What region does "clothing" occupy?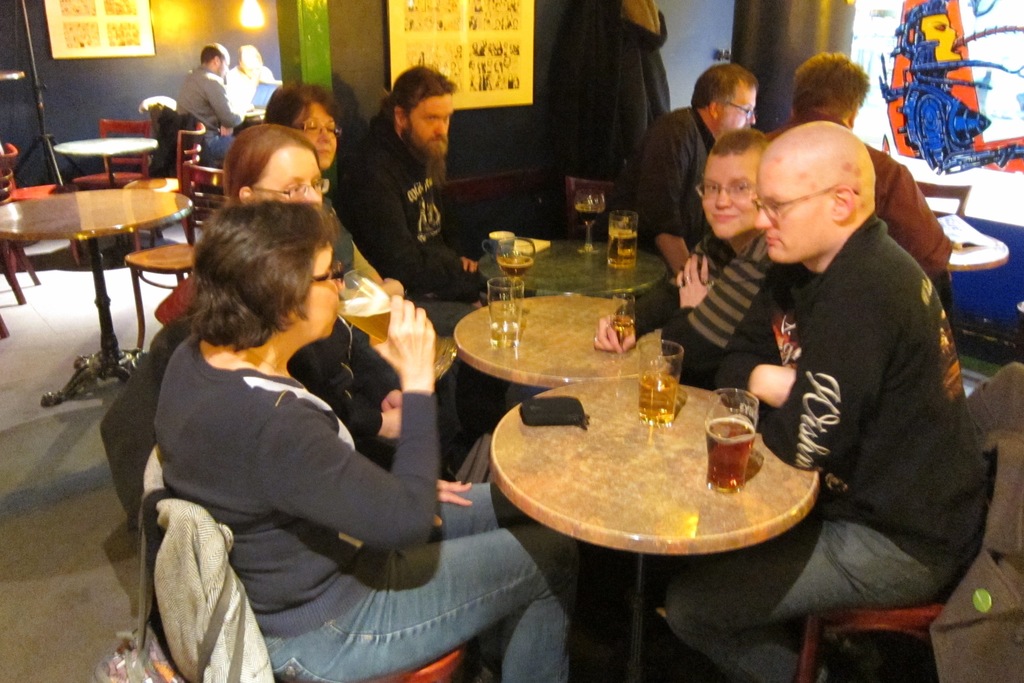
region(618, 227, 784, 386).
